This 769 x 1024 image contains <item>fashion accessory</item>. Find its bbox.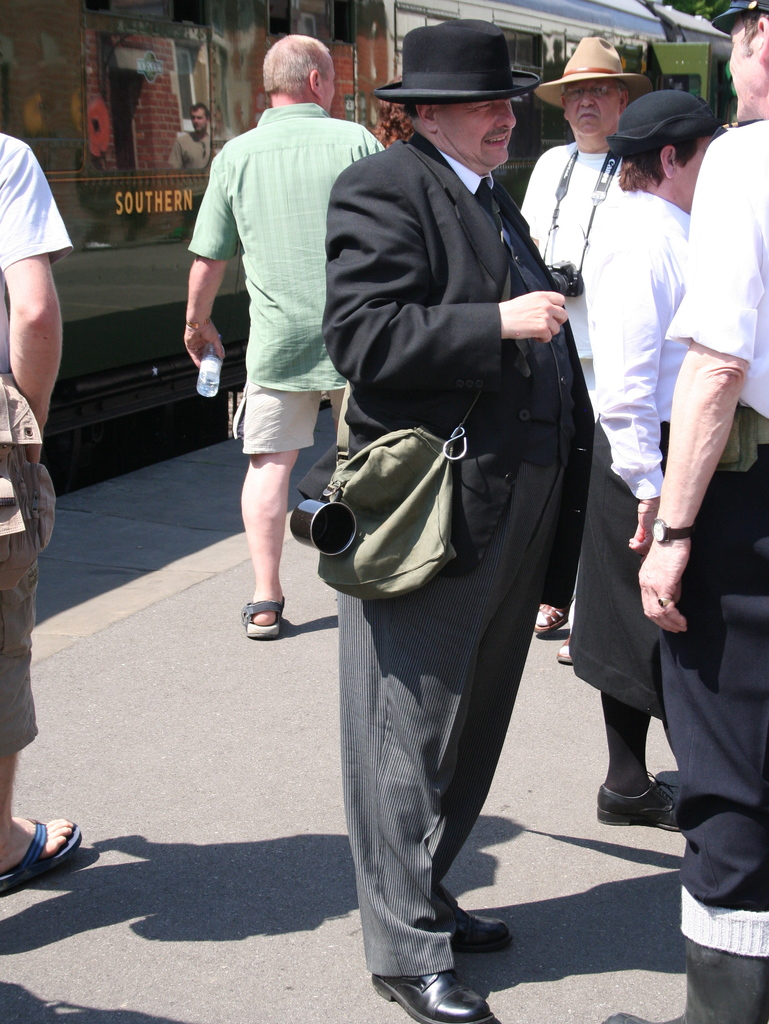
BBox(365, 20, 547, 113).
